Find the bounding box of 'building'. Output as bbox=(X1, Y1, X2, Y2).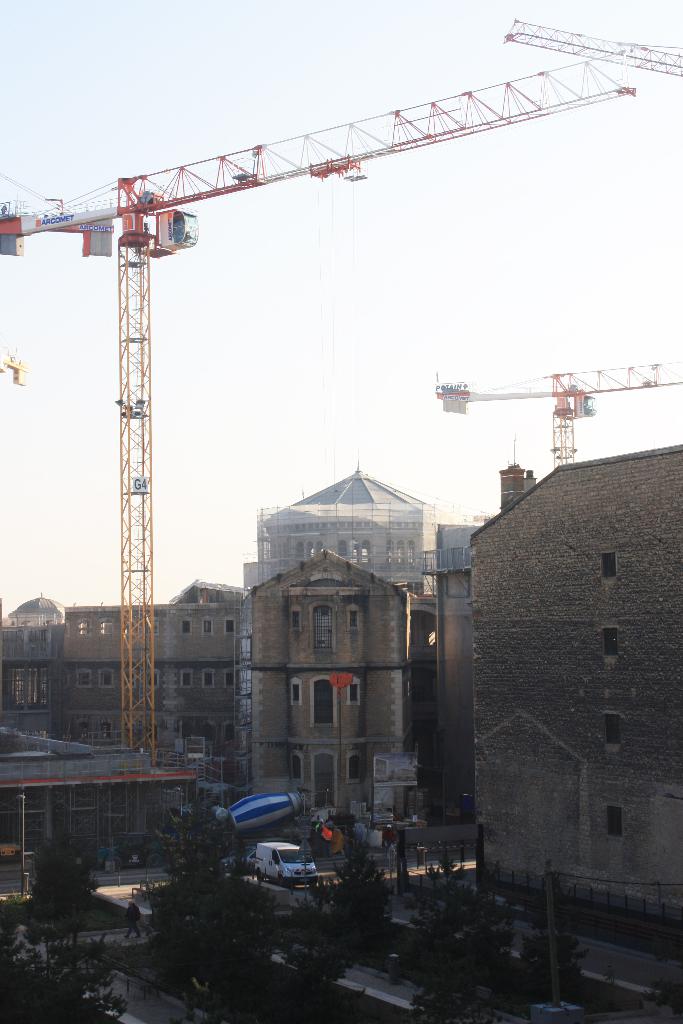
bbox=(240, 468, 488, 765).
